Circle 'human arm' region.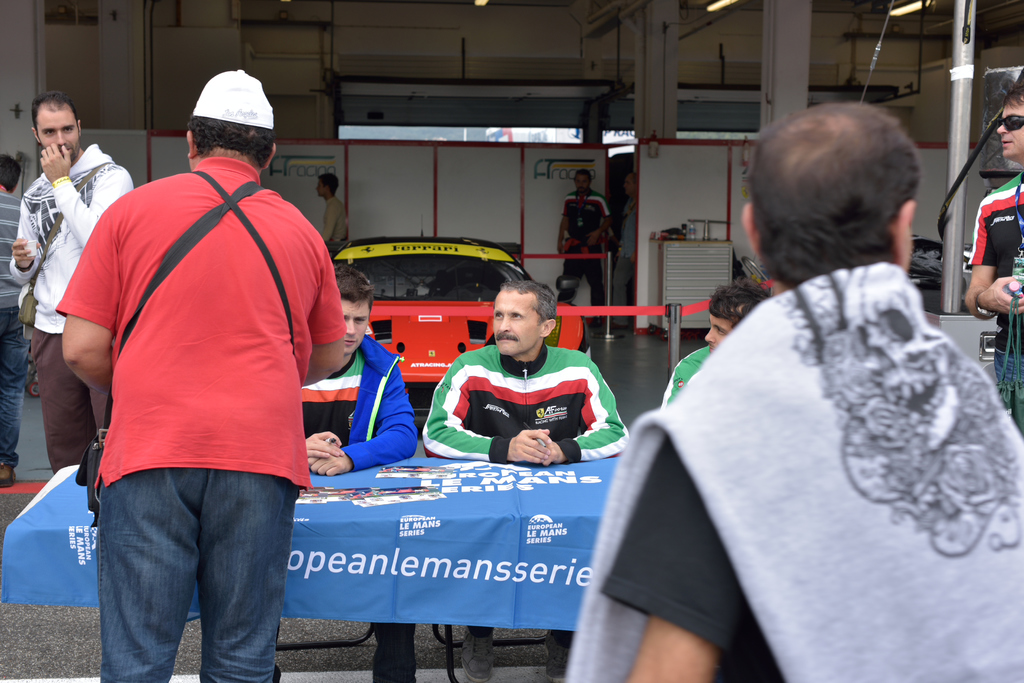
Region: crop(959, 194, 1023, 317).
